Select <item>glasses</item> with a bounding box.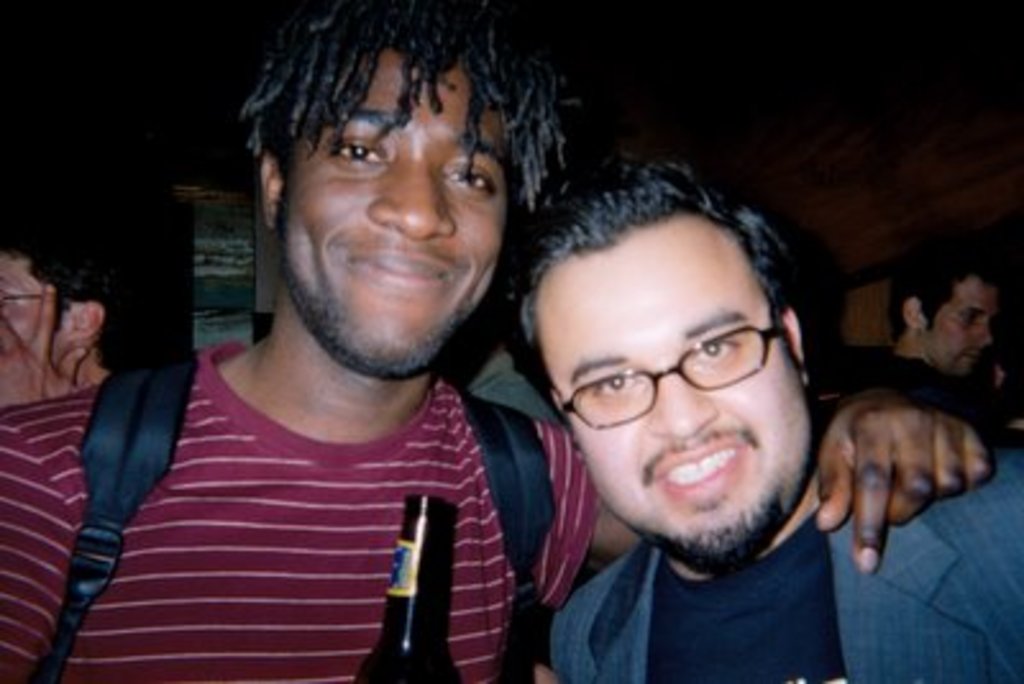
BBox(0, 282, 54, 310).
